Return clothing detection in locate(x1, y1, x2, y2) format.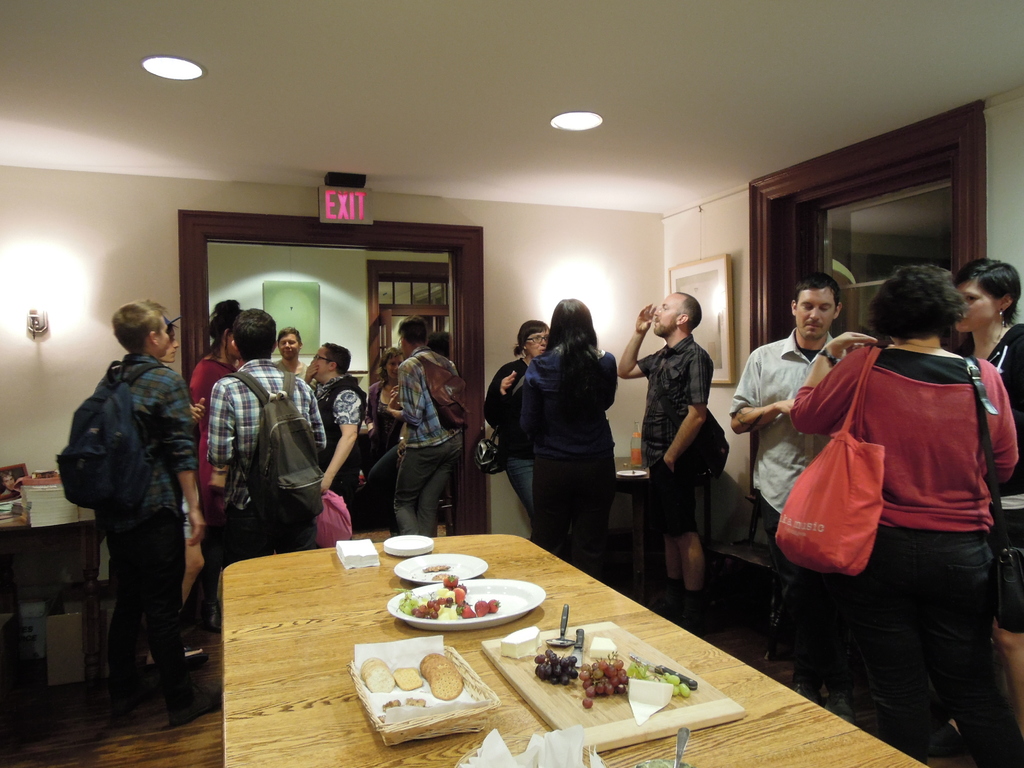
locate(306, 364, 369, 531).
